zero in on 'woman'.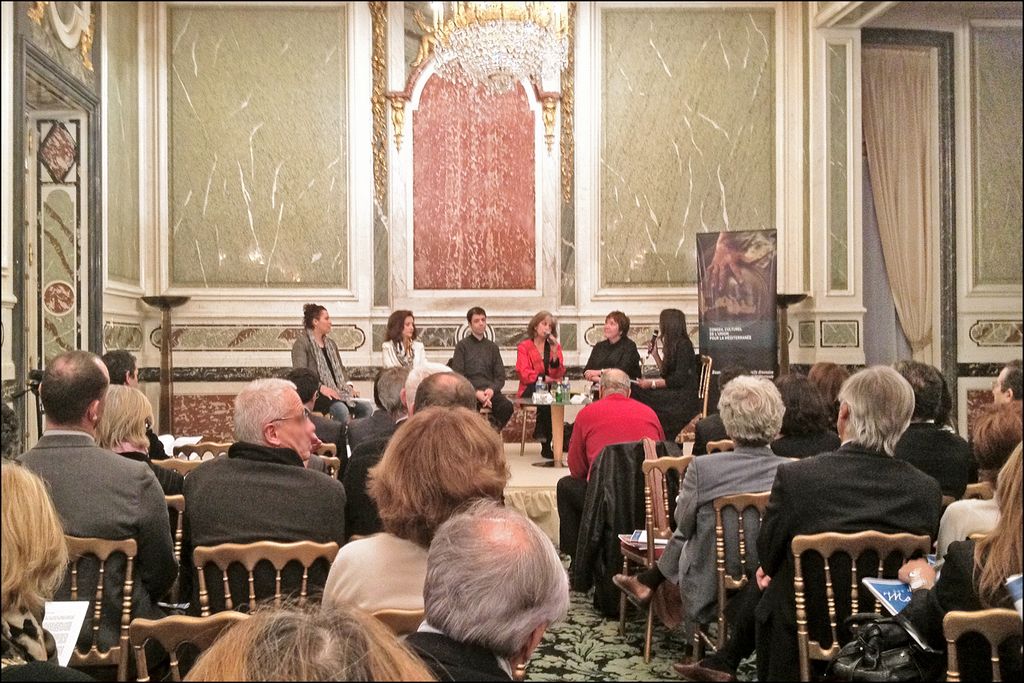
Zeroed in: x1=381, y1=311, x2=427, y2=372.
